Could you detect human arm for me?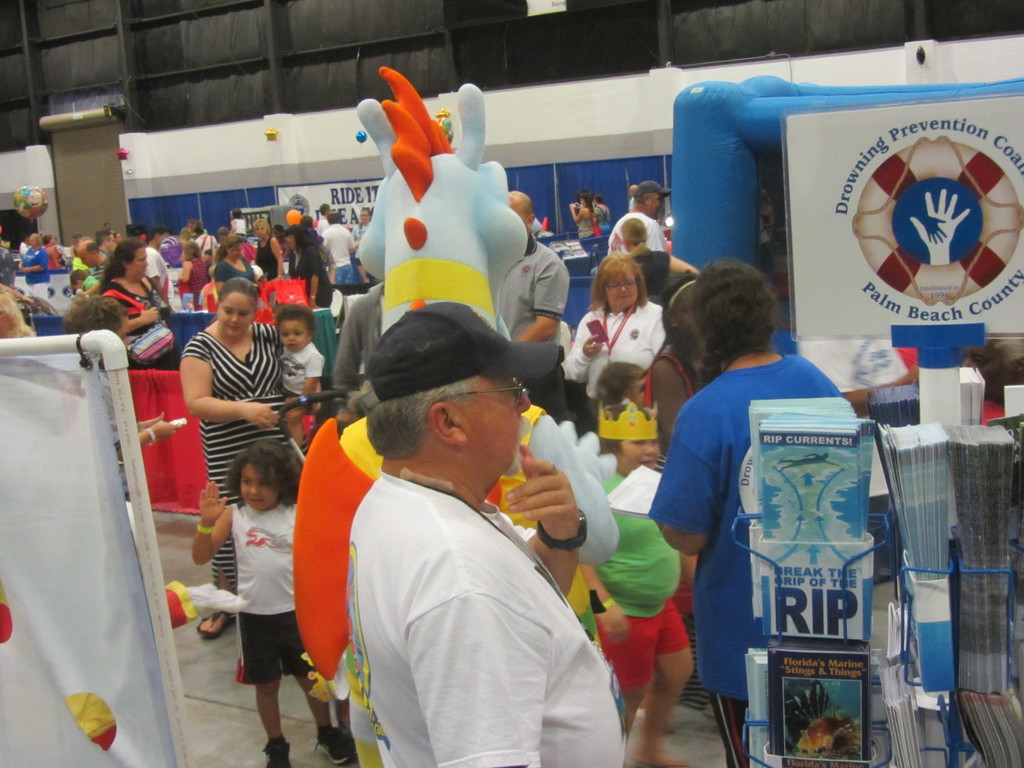
Detection result: bbox(117, 304, 158, 340).
